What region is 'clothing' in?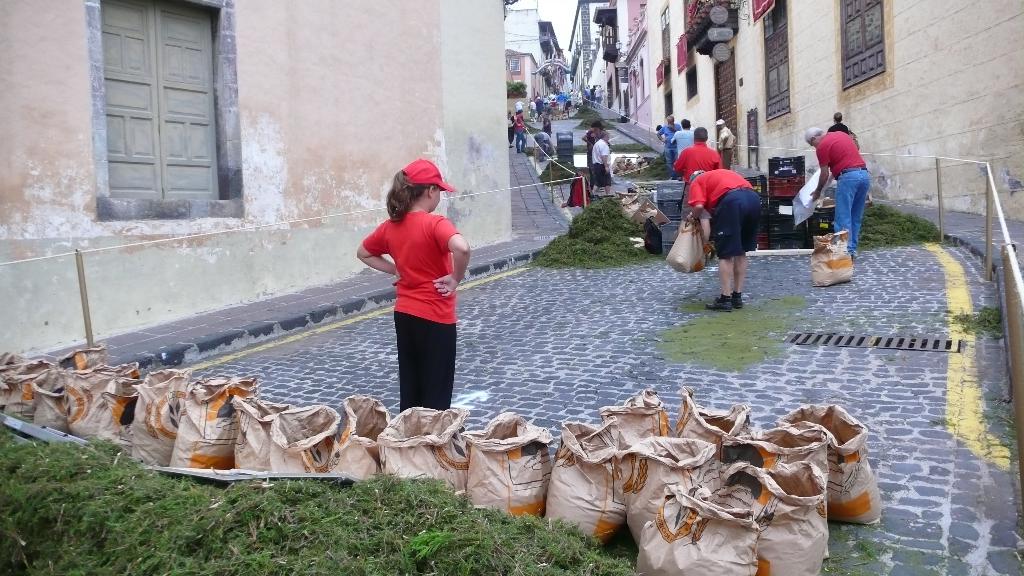
716 123 737 166.
